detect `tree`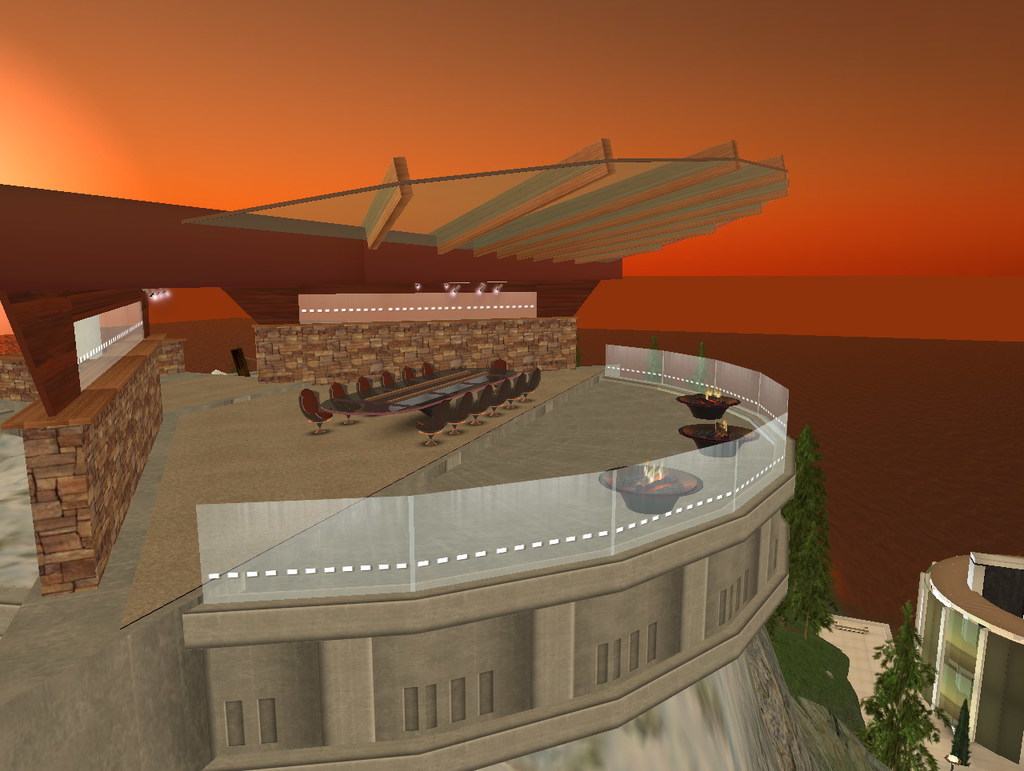
(948,701,974,770)
